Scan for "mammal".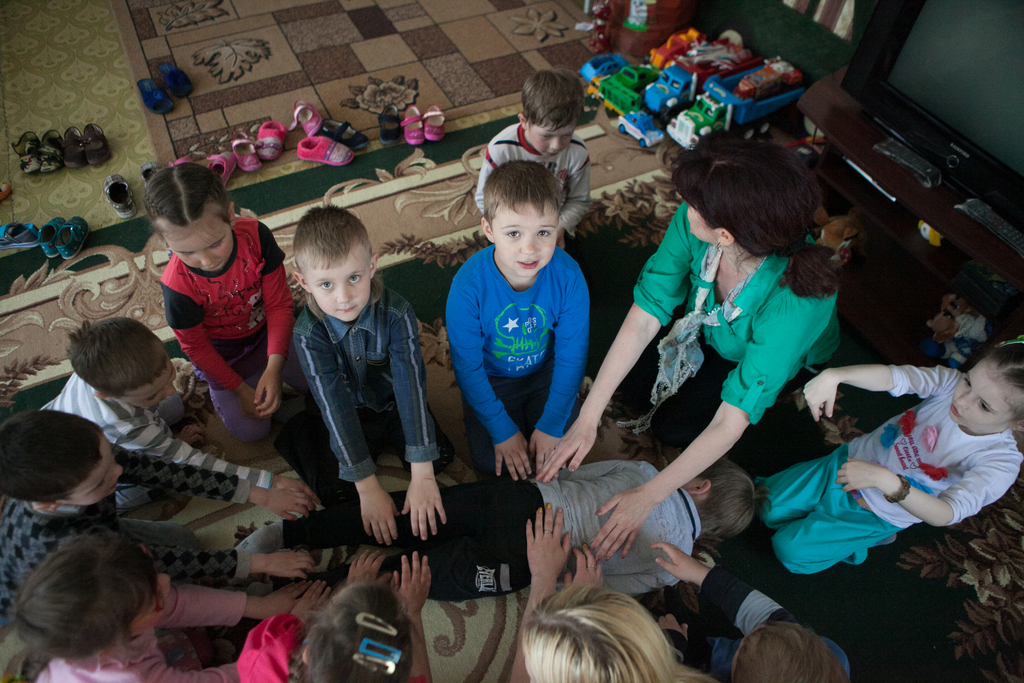
Scan result: 287:202:444:544.
